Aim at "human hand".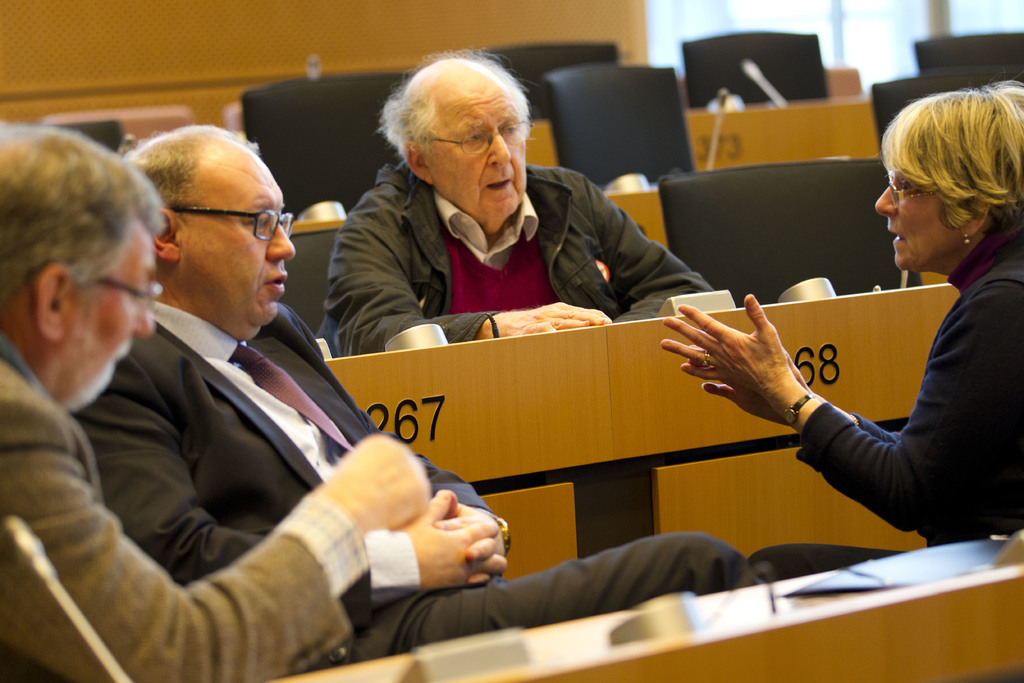
Aimed at {"x1": 687, "y1": 340, "x2": 812, "y2": 430}.
